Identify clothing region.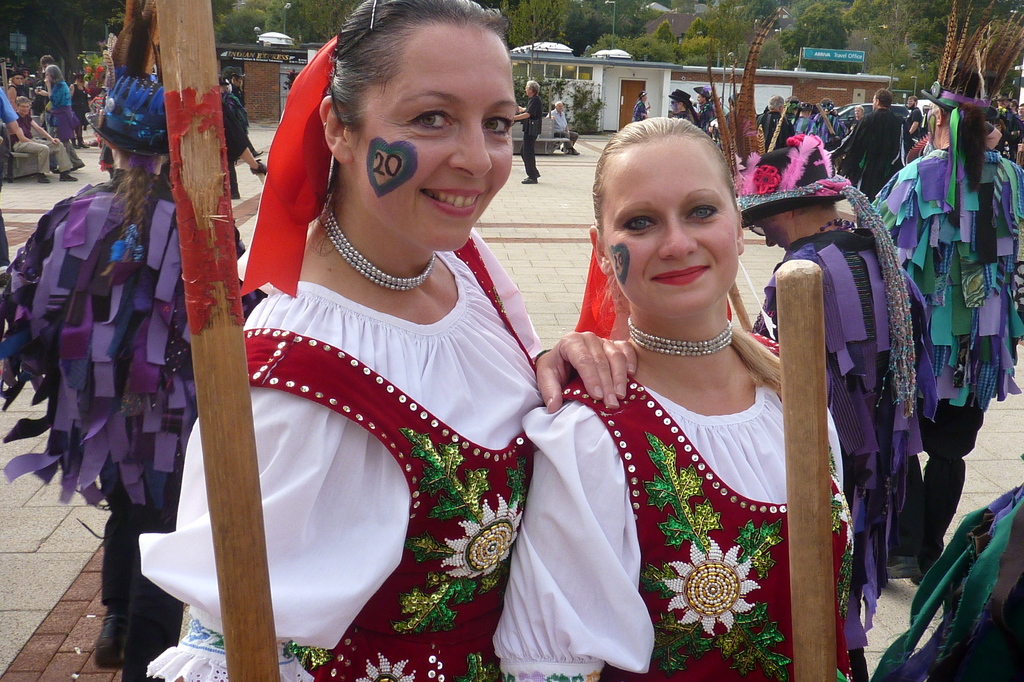
Region: {"x1": 865, "y1": 480, "x2": 1023, "y2": 681}.
